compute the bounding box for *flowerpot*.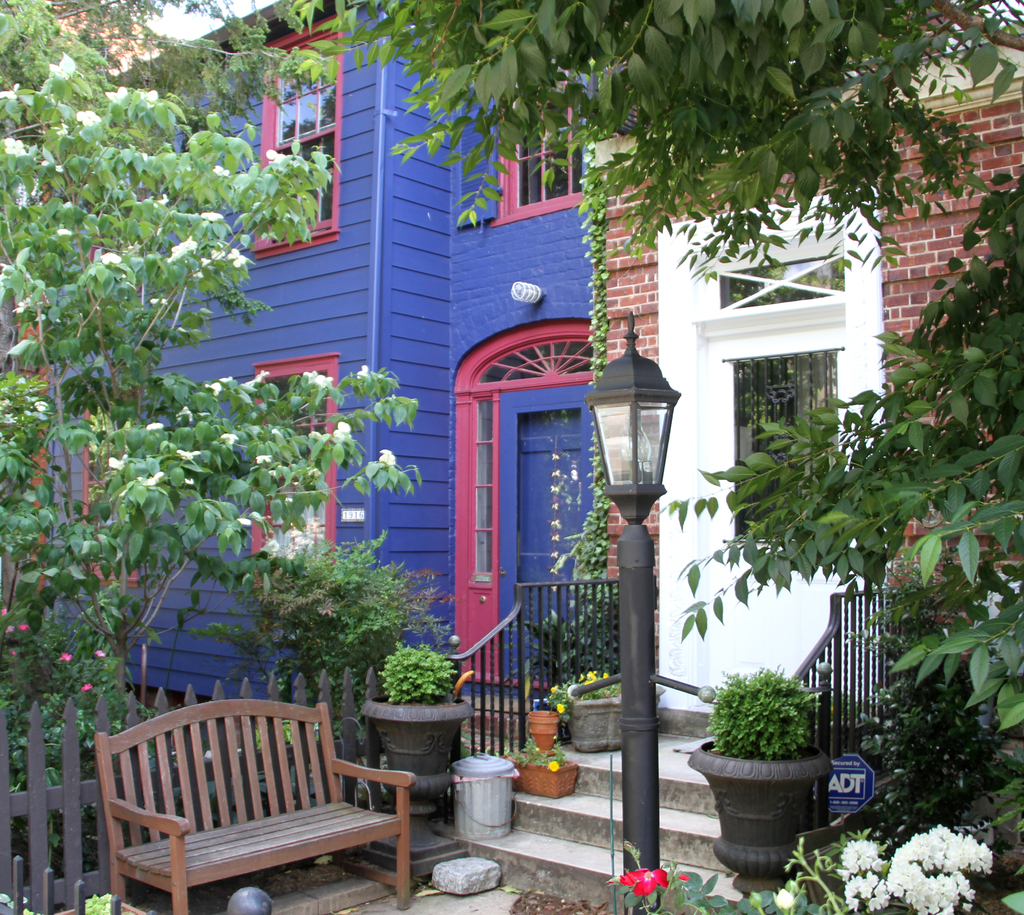
<bbox>356, 690, 477, 814</bbox>.
